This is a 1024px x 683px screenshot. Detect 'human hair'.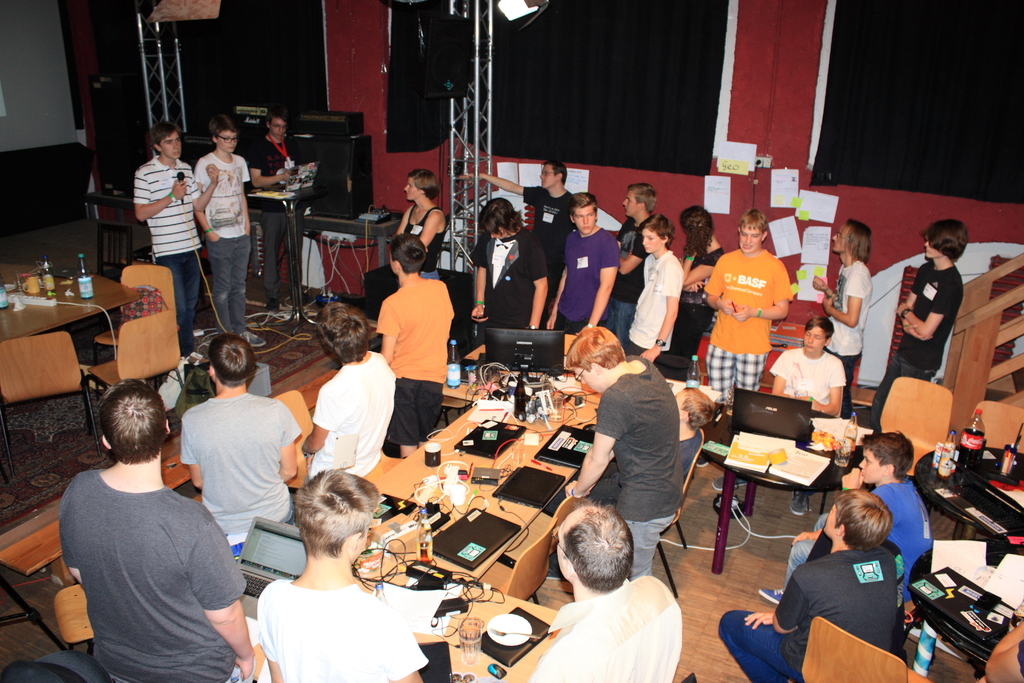
684:388:716:434.
